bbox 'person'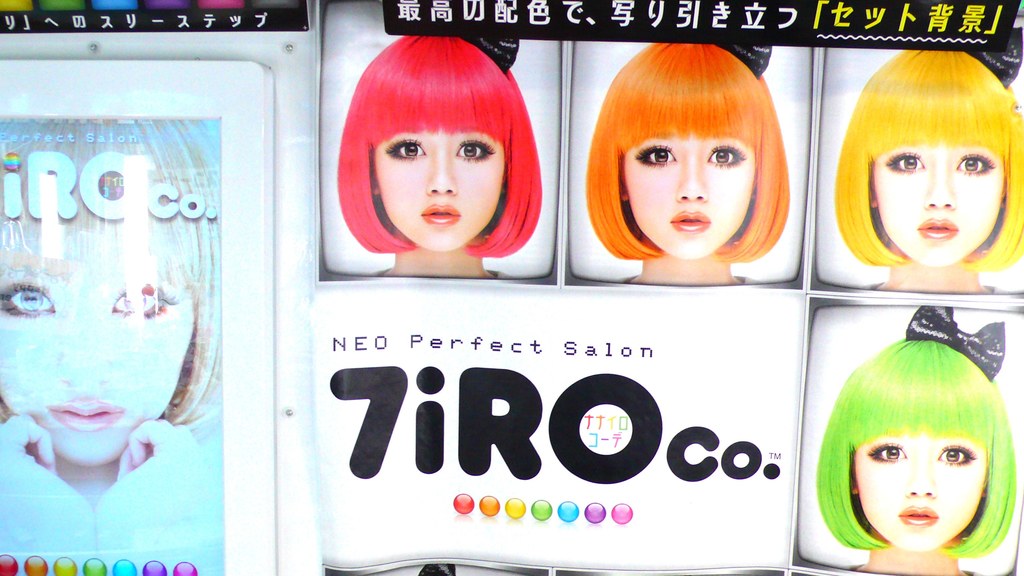
[337,33,541,273]
